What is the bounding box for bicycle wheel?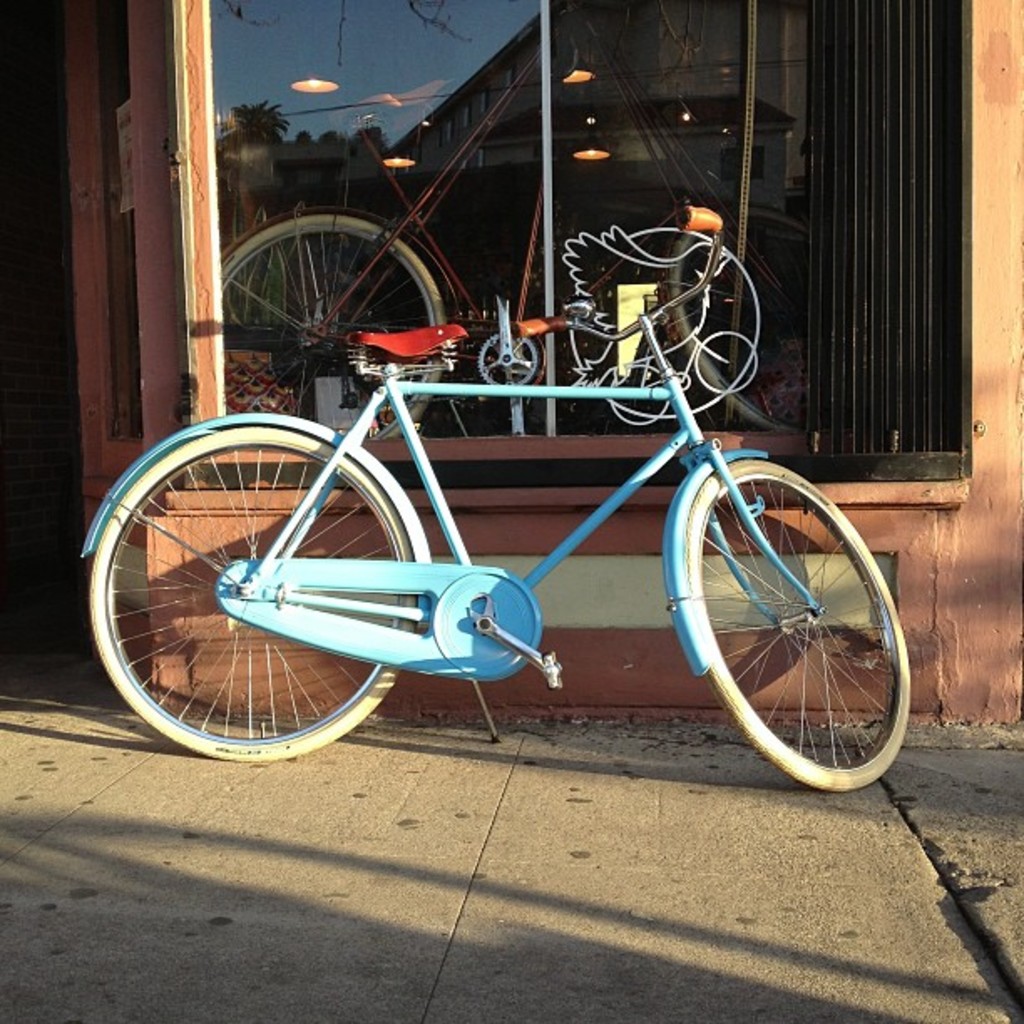
[218,212,448,445].
